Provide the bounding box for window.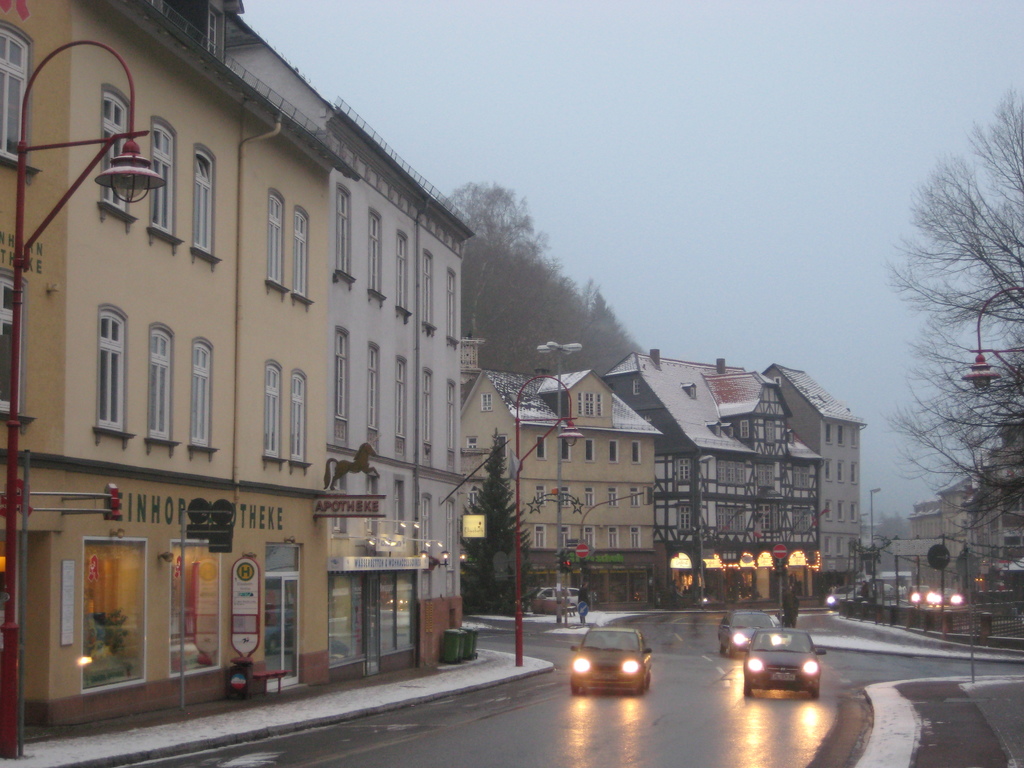
x1=680, y1=505, x2=692, y2=529.
